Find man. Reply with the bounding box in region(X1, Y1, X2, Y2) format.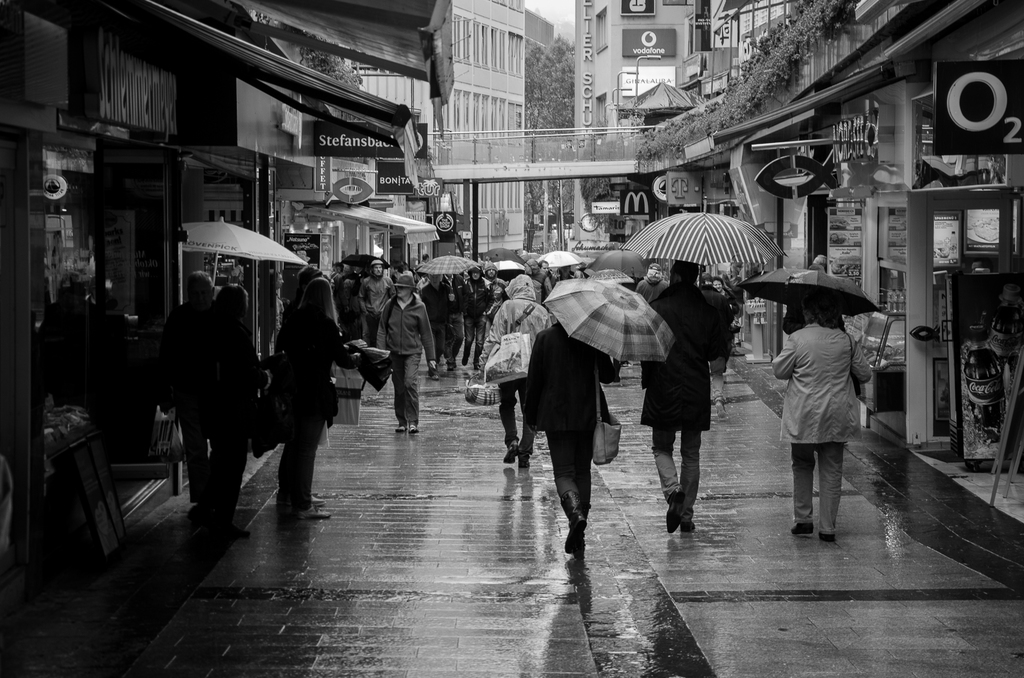
region(360, 258, 402, 347).
